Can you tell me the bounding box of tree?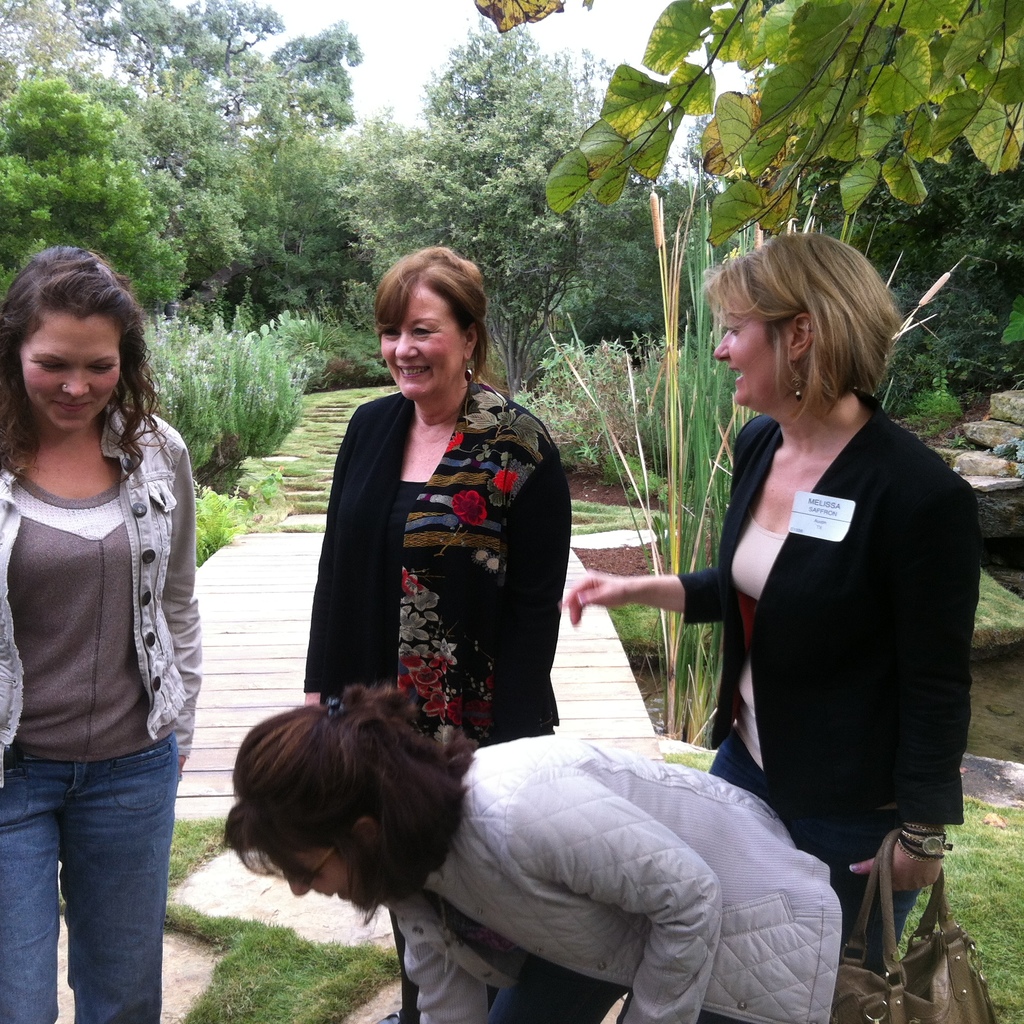
263,22,366,106.
